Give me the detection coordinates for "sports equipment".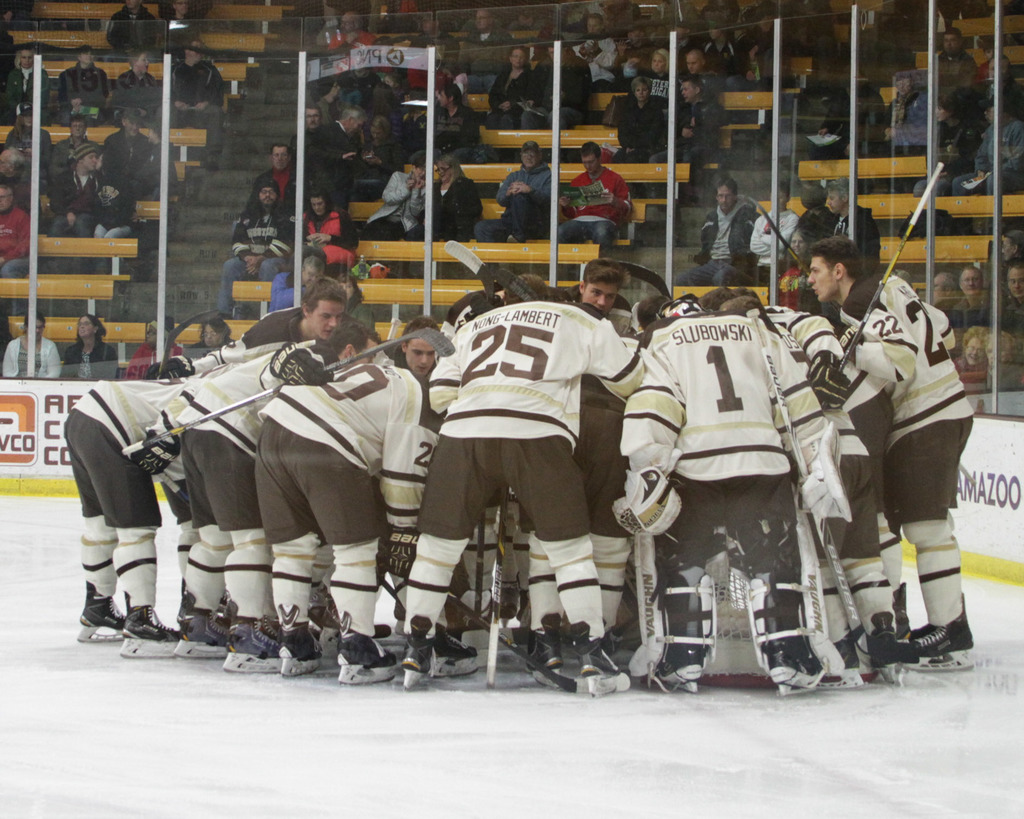
crop(222, 601, 280, 672).
